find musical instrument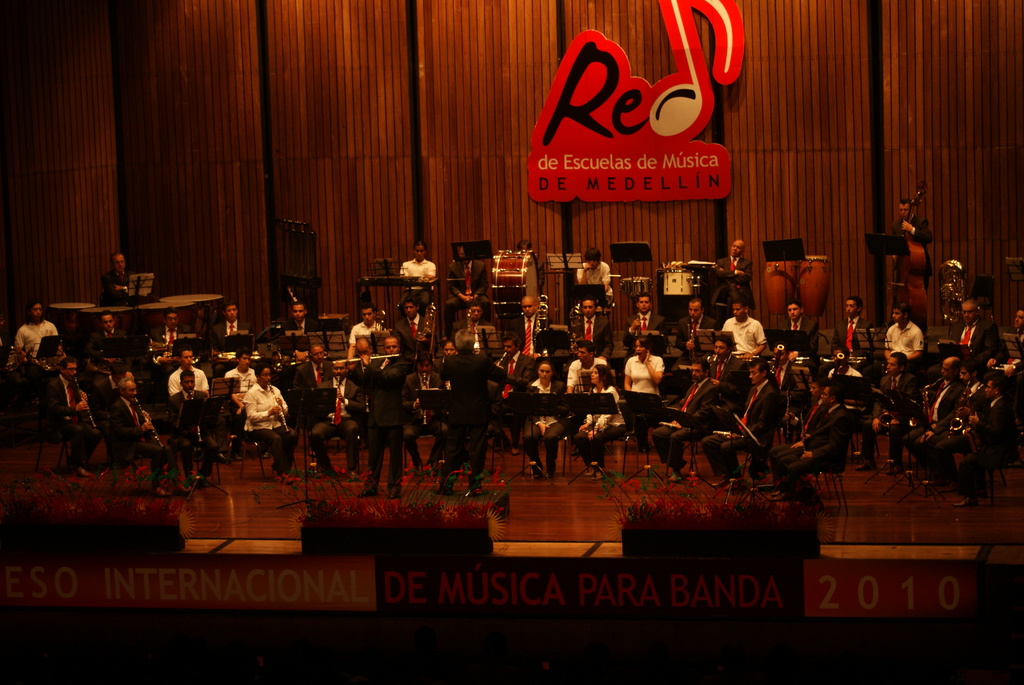
left=145, top=323, right=179, bottom=365
